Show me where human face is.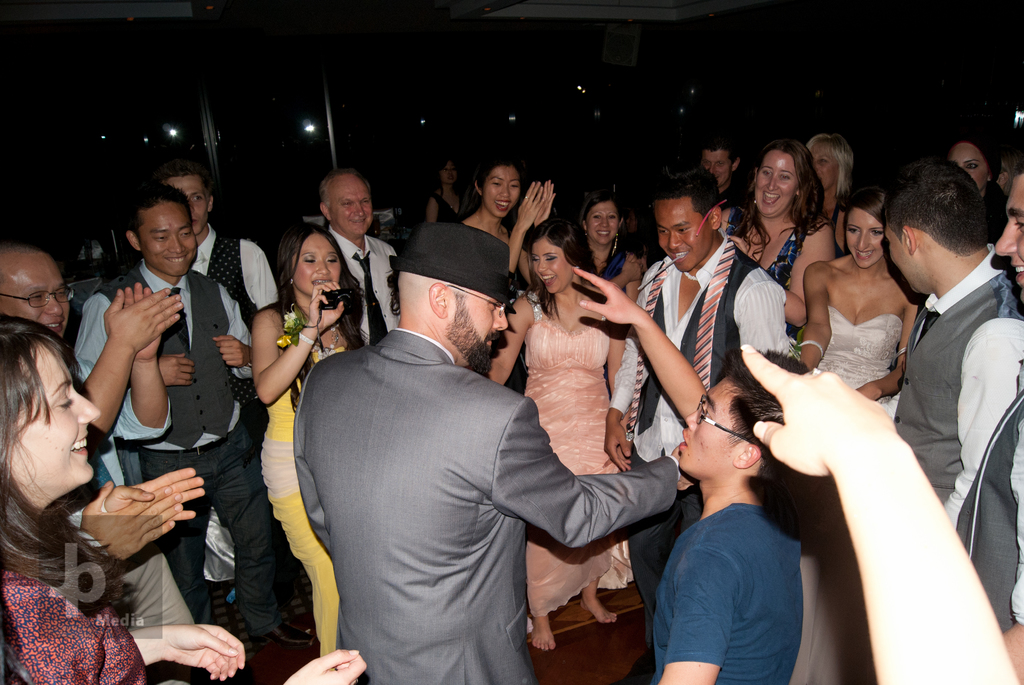
human face is at bbox=[488, 166, 521, 217].
